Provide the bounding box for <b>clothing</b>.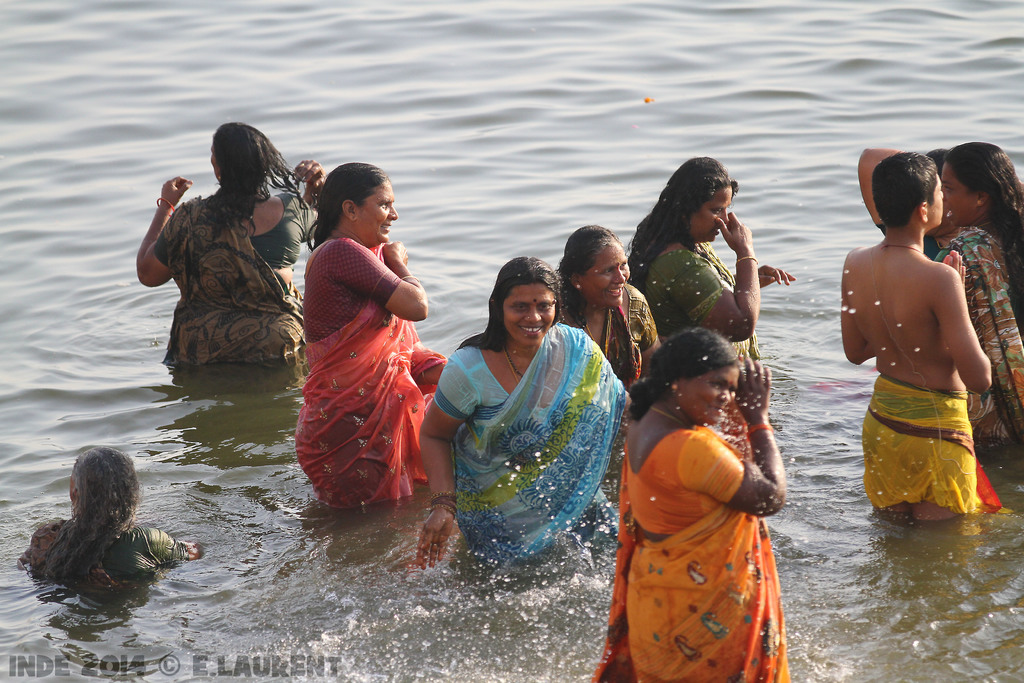
[left=168, top=203, right=326, bottom=371].
